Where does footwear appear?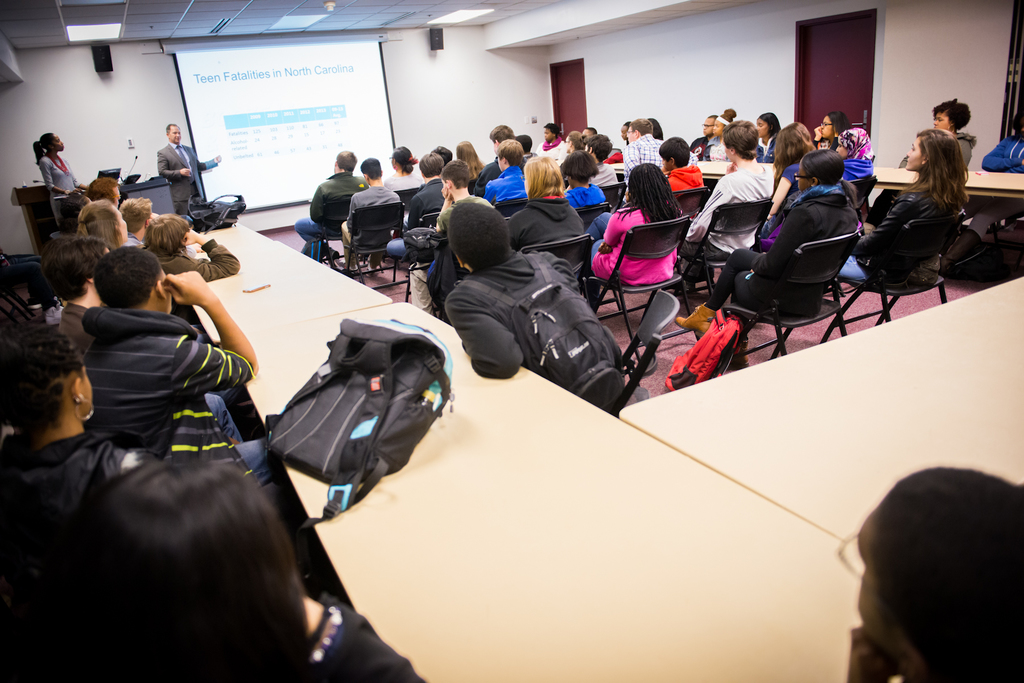
Appears at 864:222:873:232.
